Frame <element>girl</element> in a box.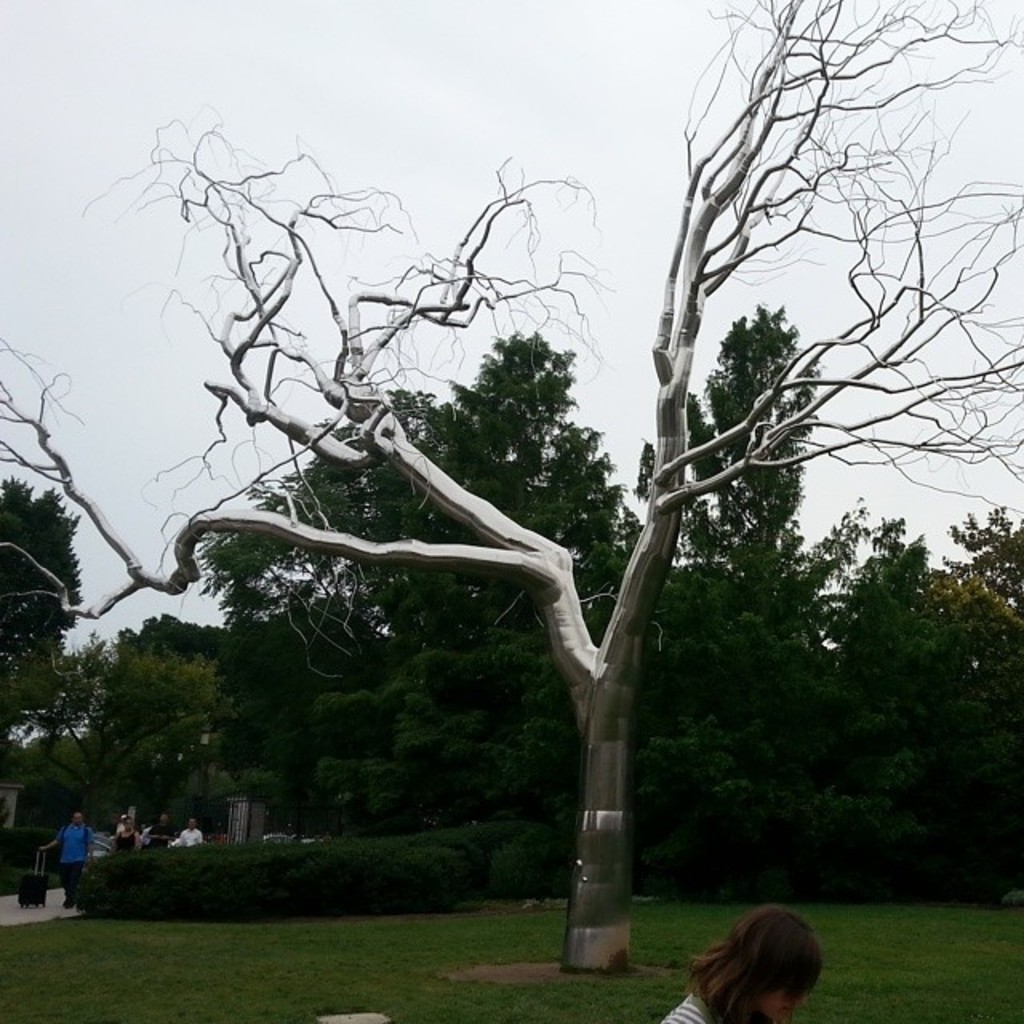
[left=658, top=906, right=818, bottom=1022].
